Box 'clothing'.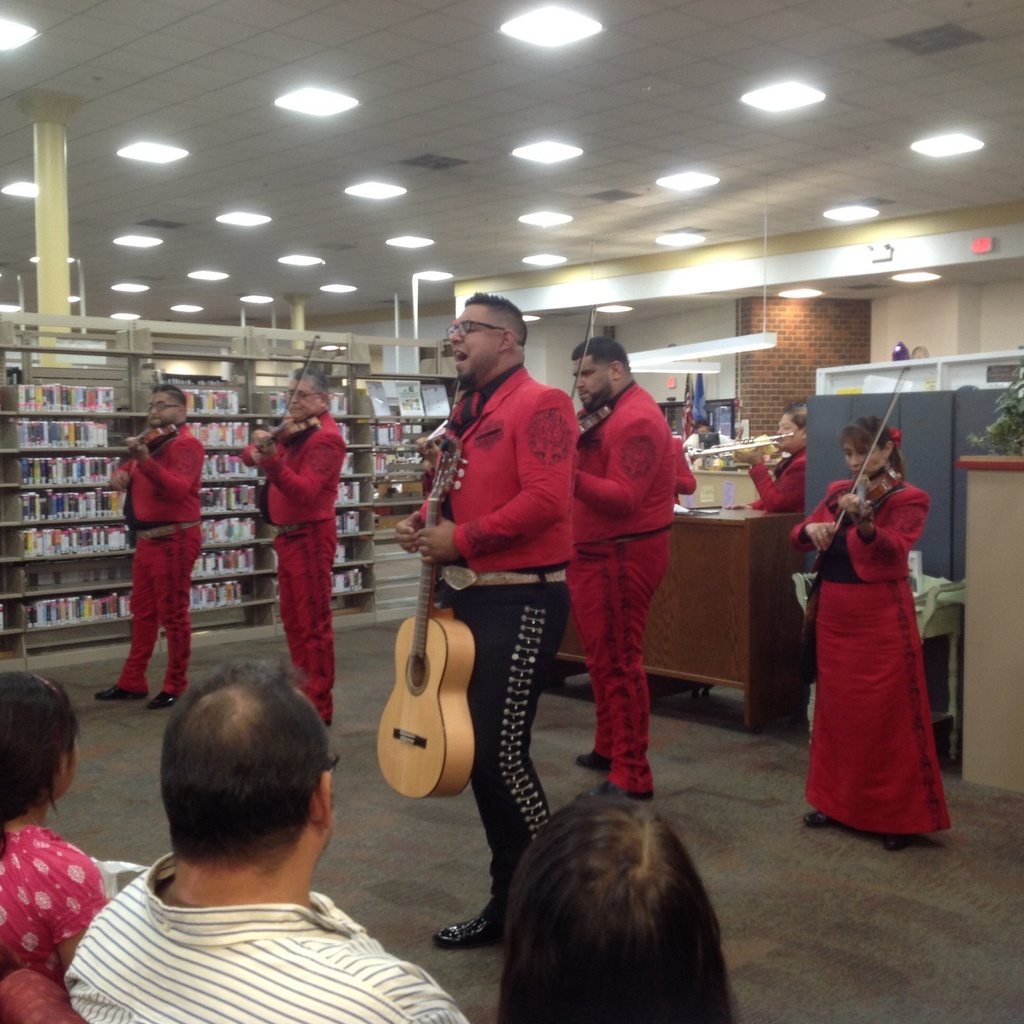
62:850:463:1023.
